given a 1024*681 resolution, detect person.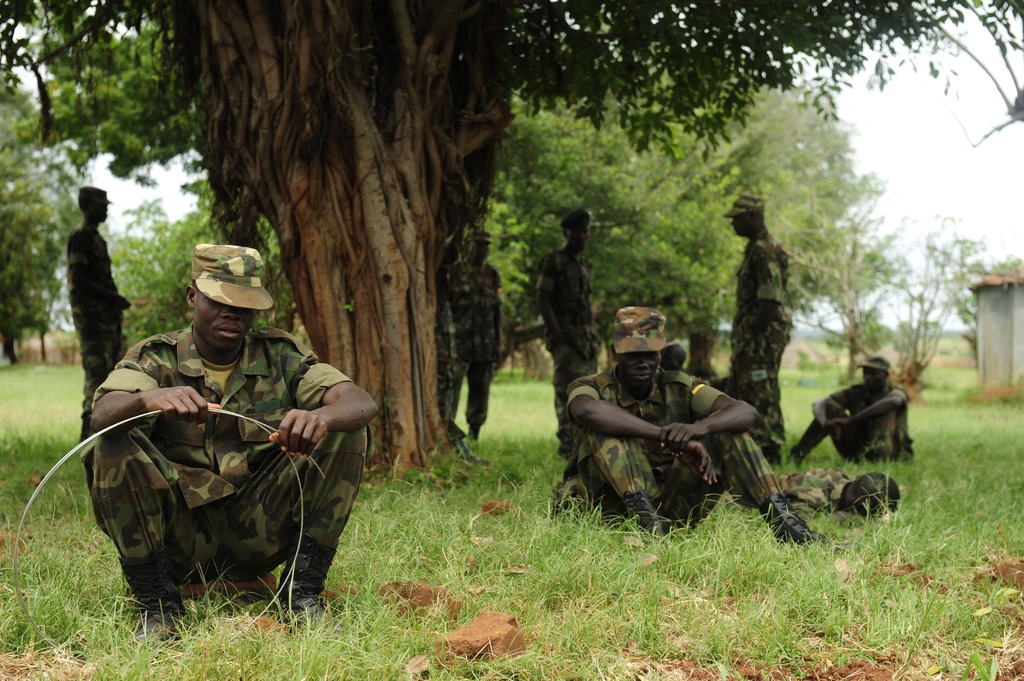
box(94, 244, 380, 641).
